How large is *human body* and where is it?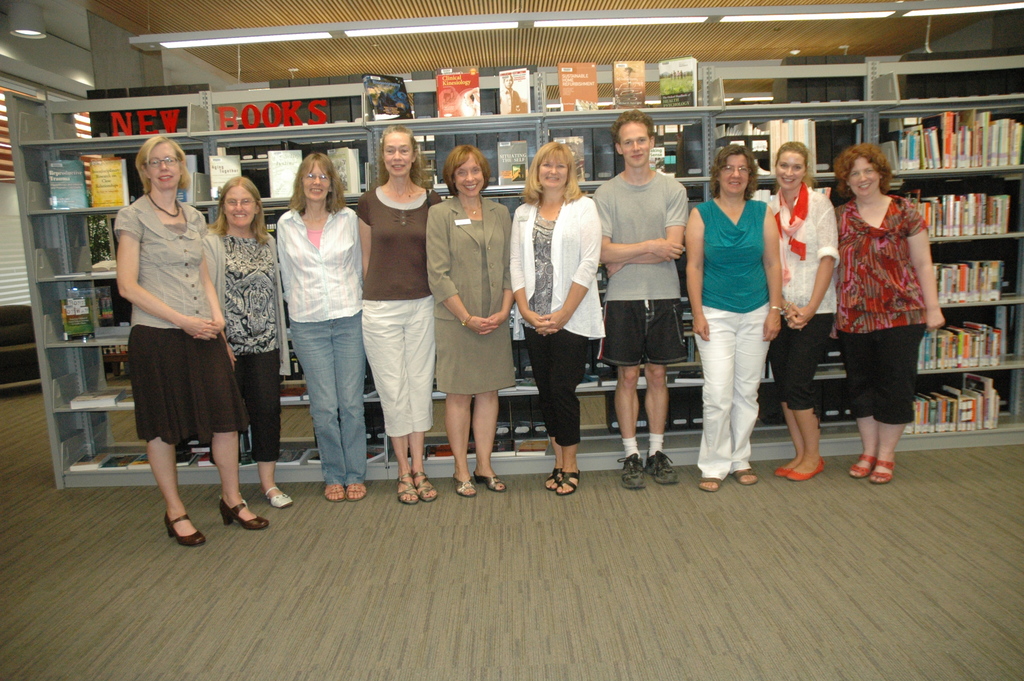
Bounding box: (left=273, top=199, right=369, bottom=503).
